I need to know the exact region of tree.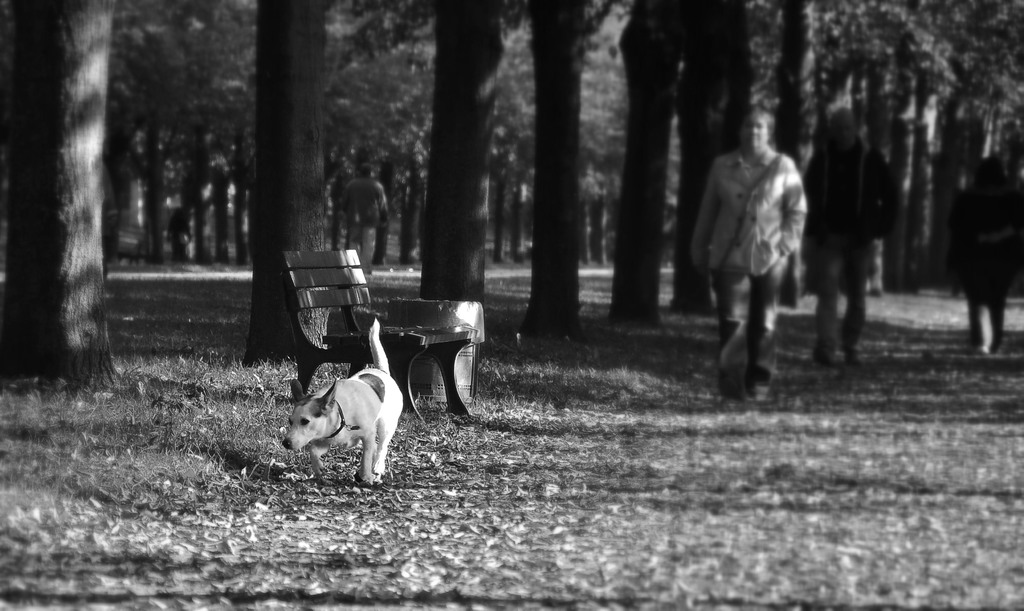
Region: x1=4 y1=0 x2=119 y2=384.
